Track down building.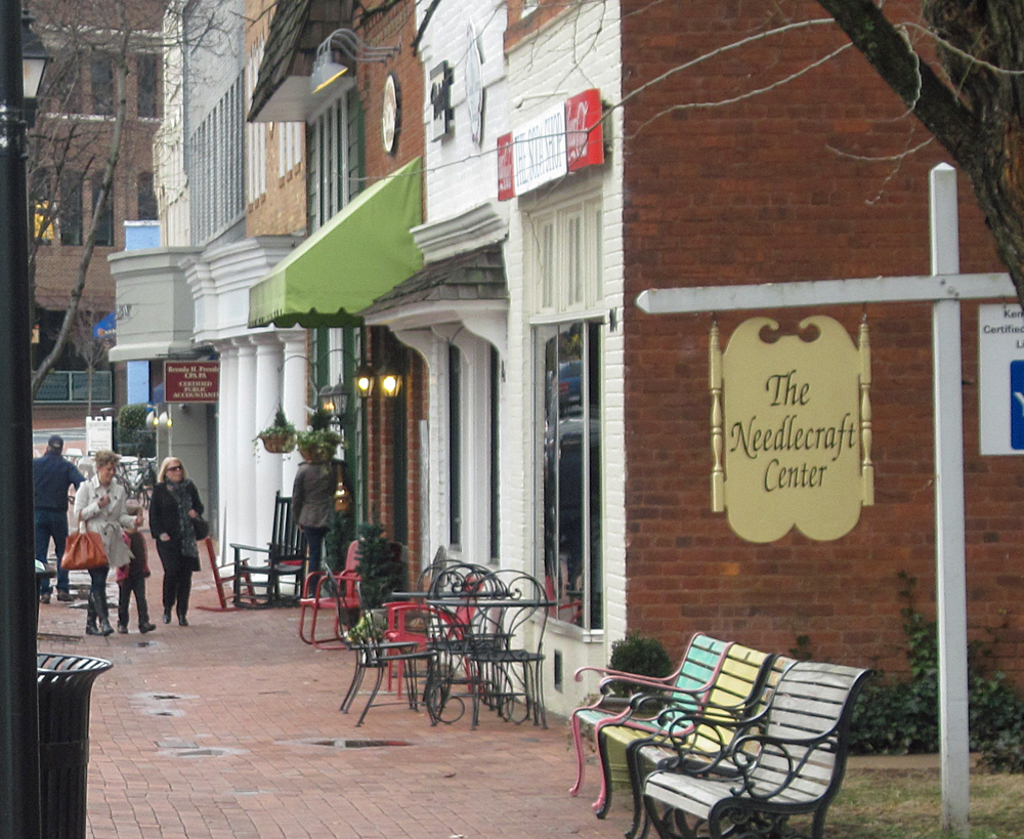
Tracked to bbox=(416, 0, 509, 624).
